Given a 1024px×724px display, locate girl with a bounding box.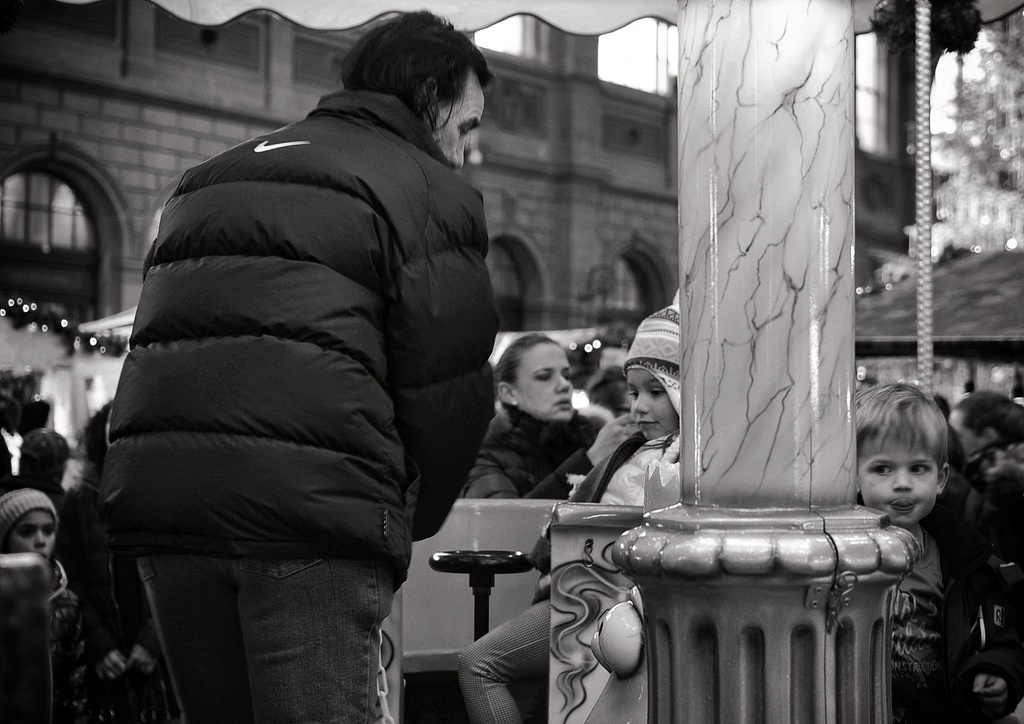
Located: l=476, t=333, r=635, b=500.
